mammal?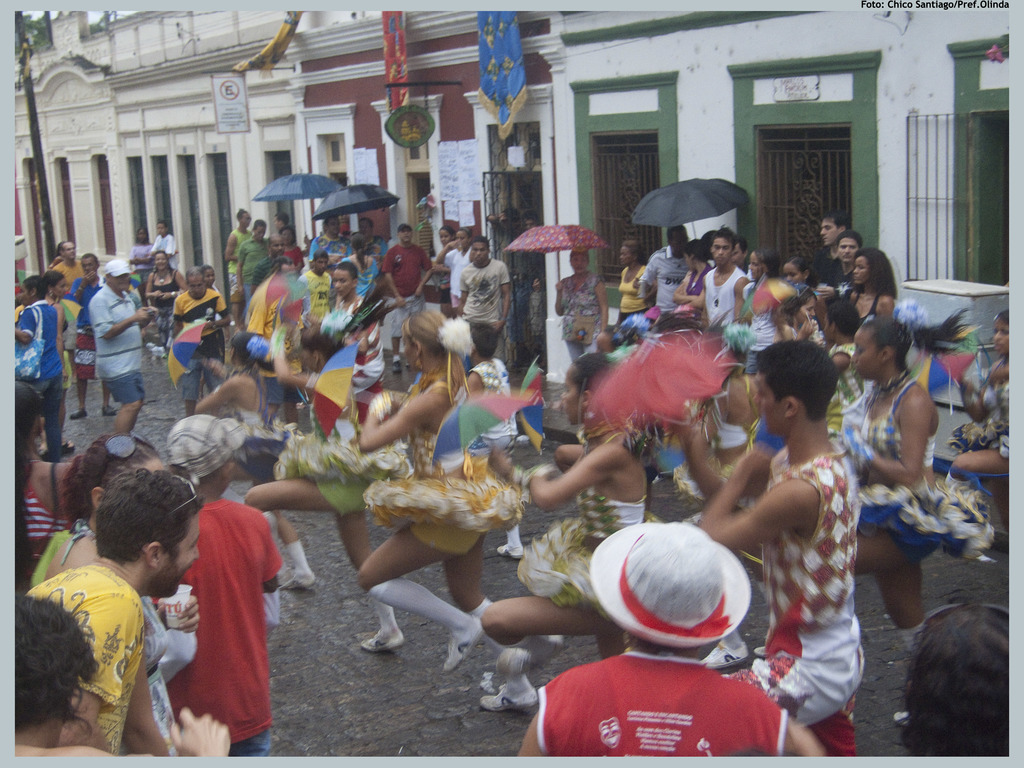
[x1=56, y1=241, x2=85, y2=286]
